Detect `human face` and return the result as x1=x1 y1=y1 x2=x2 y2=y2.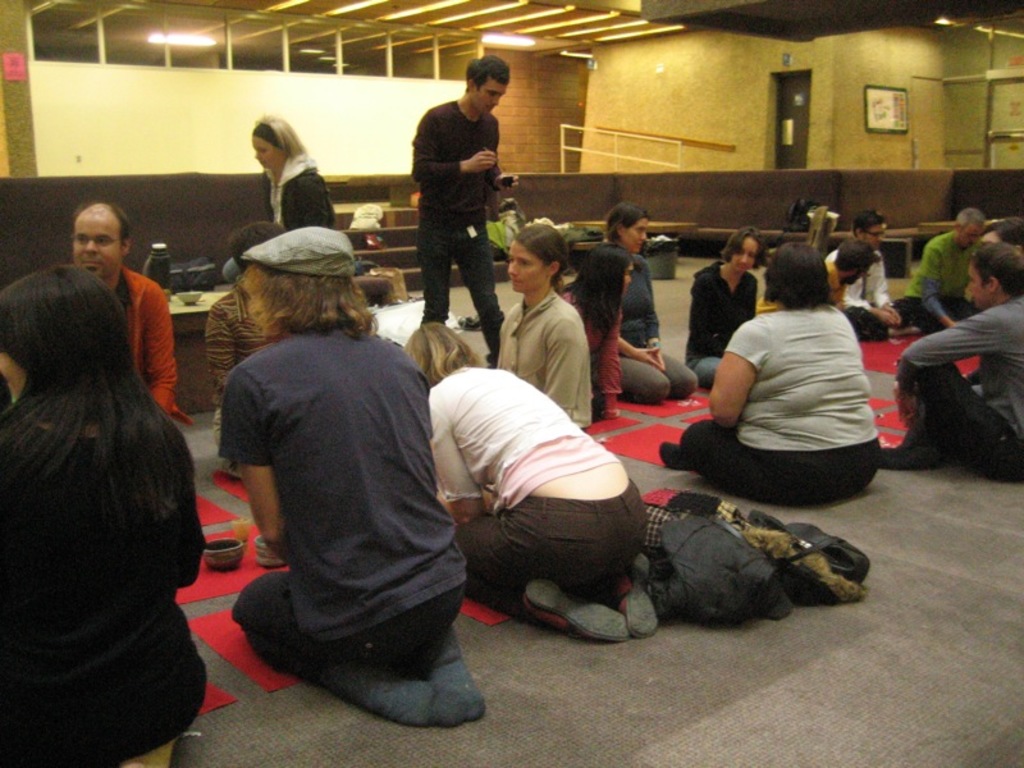
x1=74 y1=212 x2=120 y2=276.
